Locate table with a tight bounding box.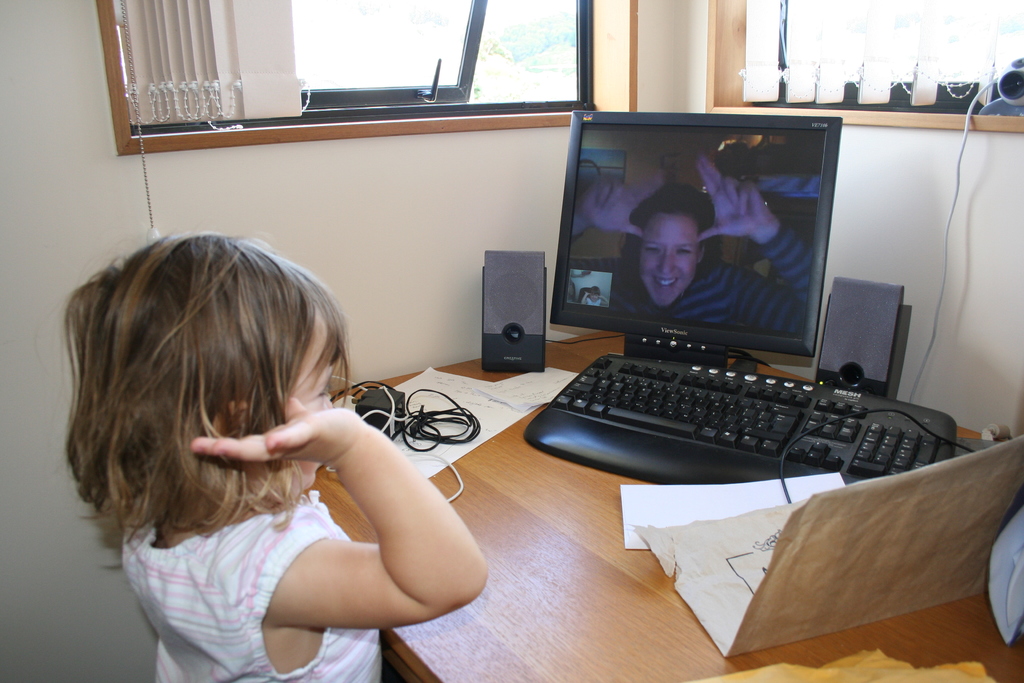
select_region(327, 329, 1023, 682).
